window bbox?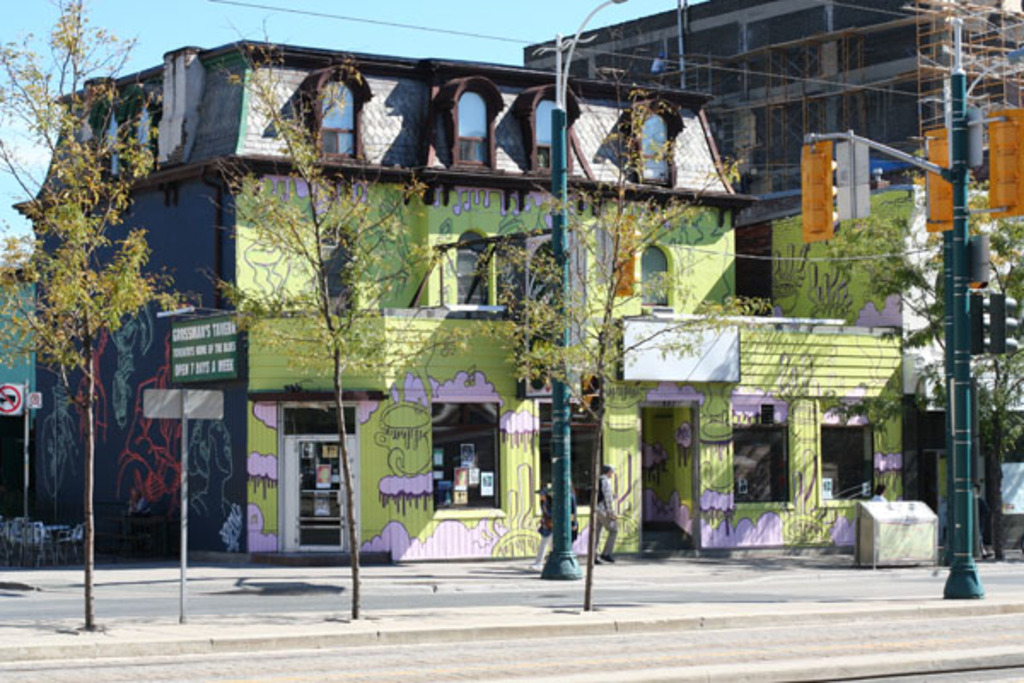
detection(625, 101, 686, 191)
